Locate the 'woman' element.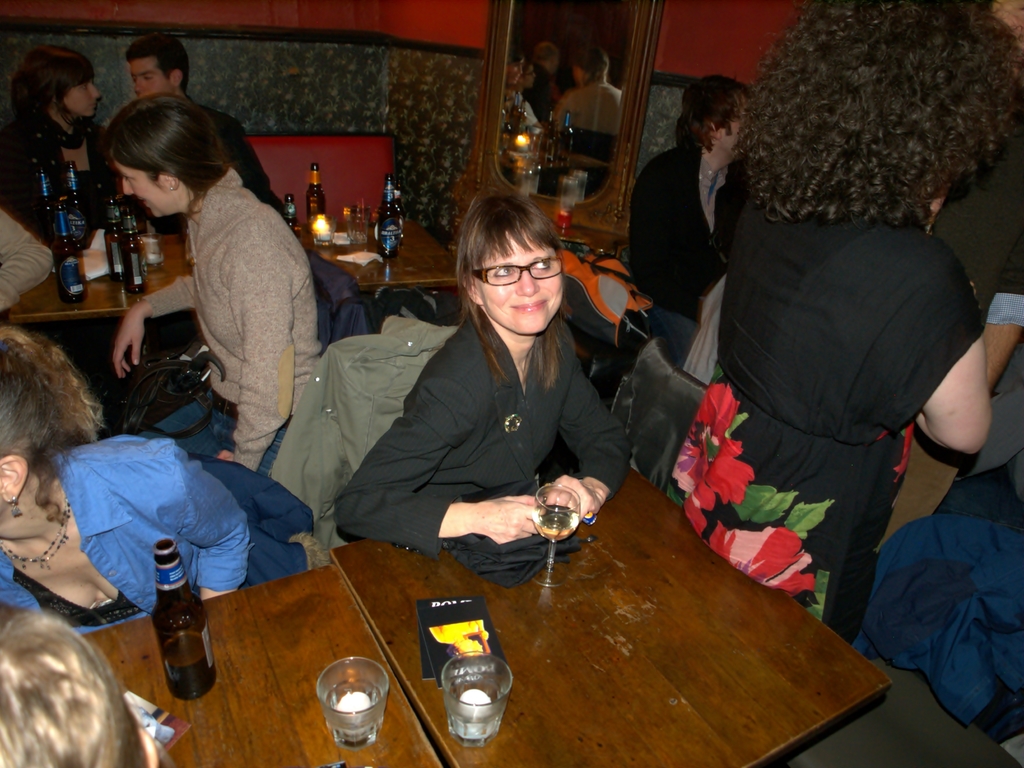
Element bbox: region(707, 0, 1022, 639).
